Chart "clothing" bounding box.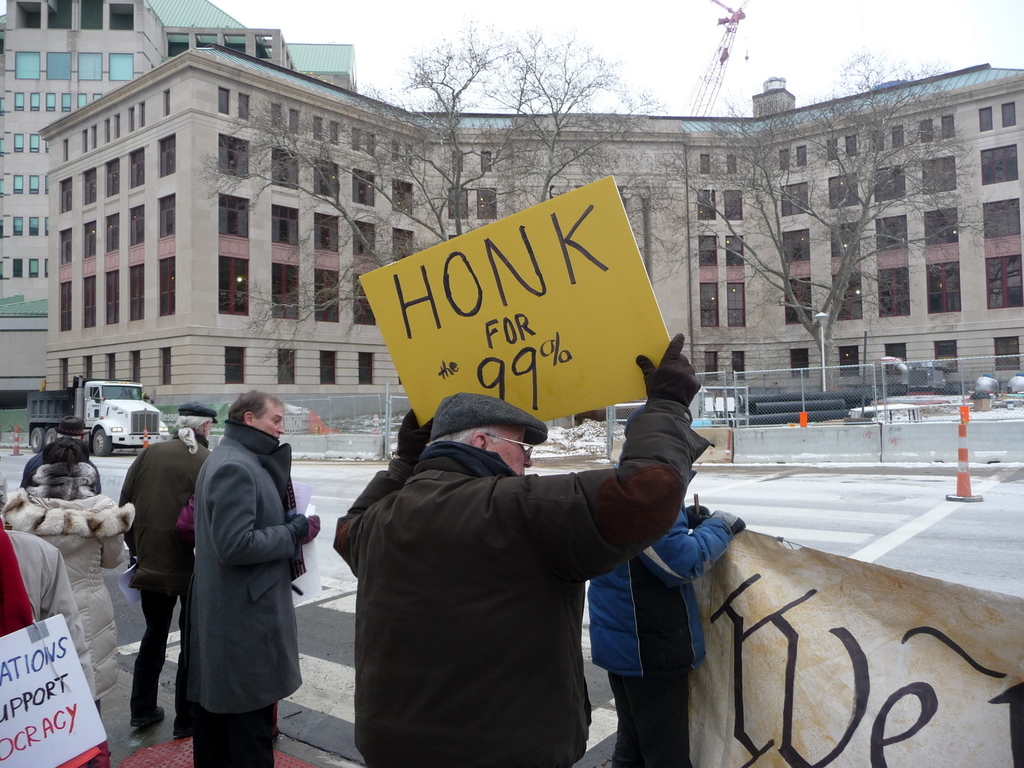
Charted: crop(182, 420, 319, 767).
